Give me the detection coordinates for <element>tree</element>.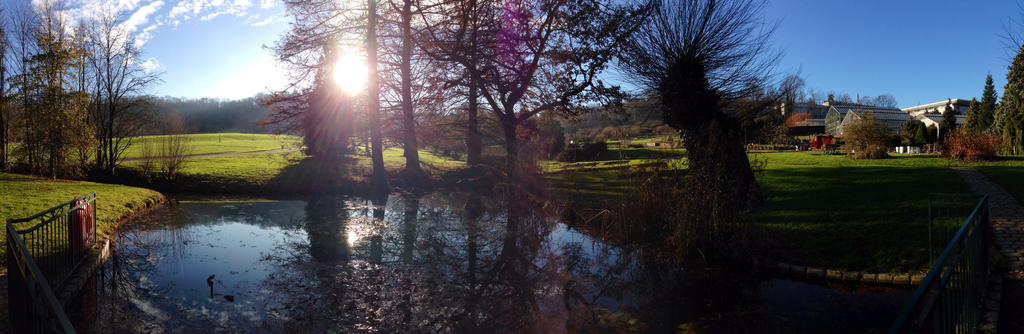
(937,118,950,147).
